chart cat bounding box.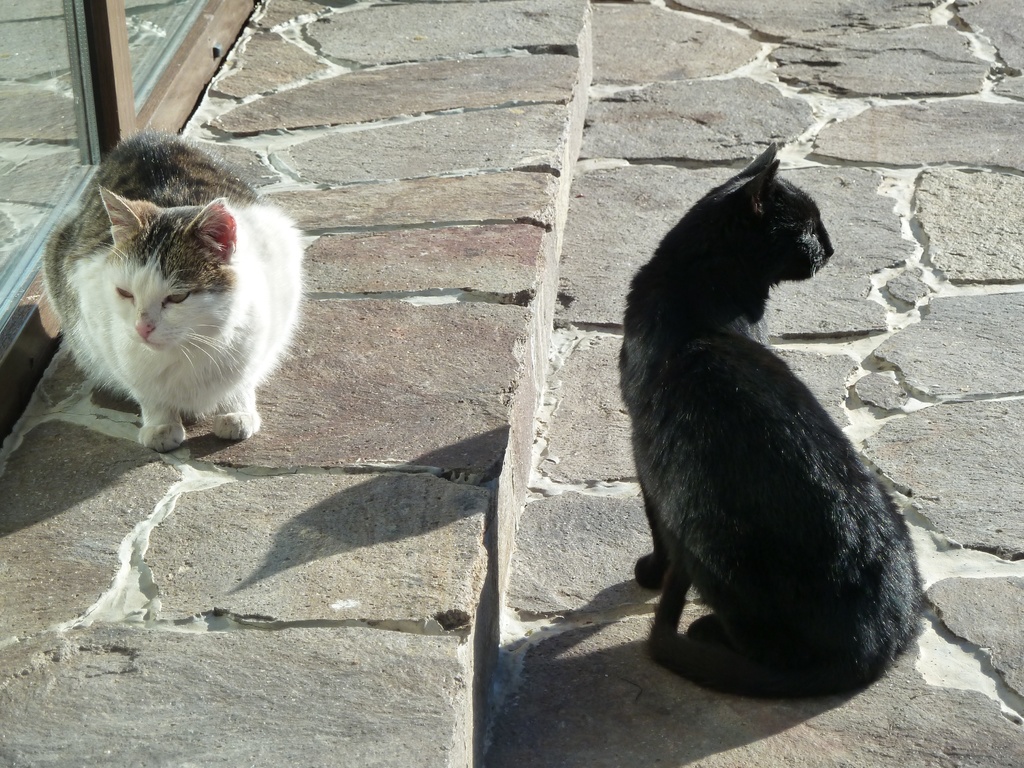
Charted: {"left": 40, "top": 127, "right": 306, "bottom": 456}.
